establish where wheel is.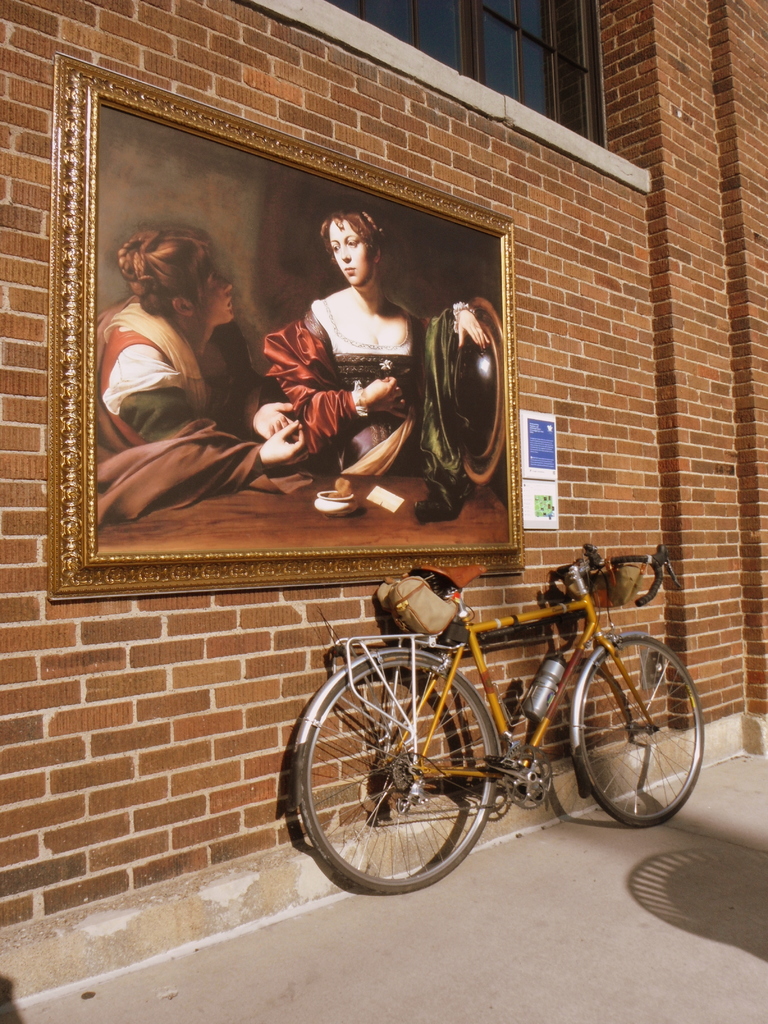
Established at l=500, t=746, r=557, b=812.
